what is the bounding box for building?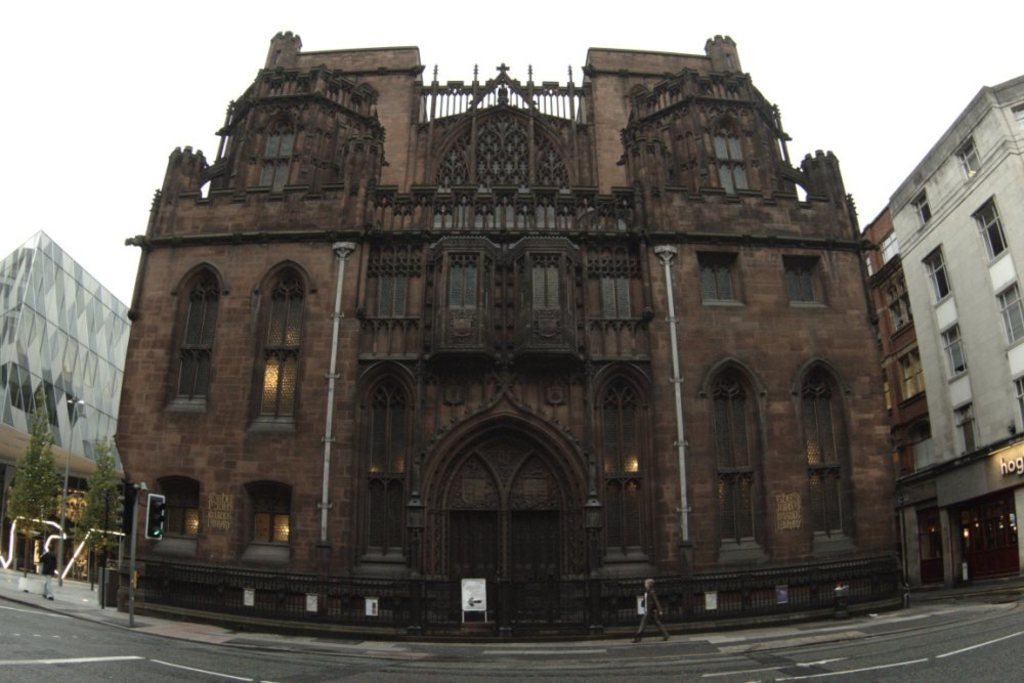
Rect(110, 32, 906, 637).
